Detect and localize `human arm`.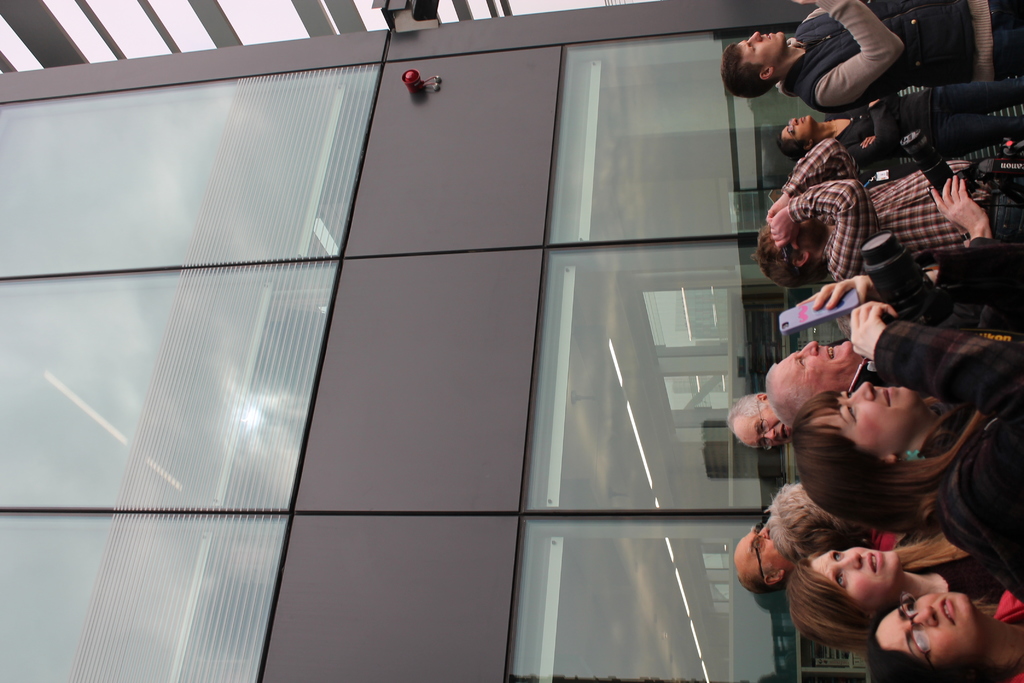
Localized at {"left": 856, "top": 133, "right": 877, "bottom": 151}.
